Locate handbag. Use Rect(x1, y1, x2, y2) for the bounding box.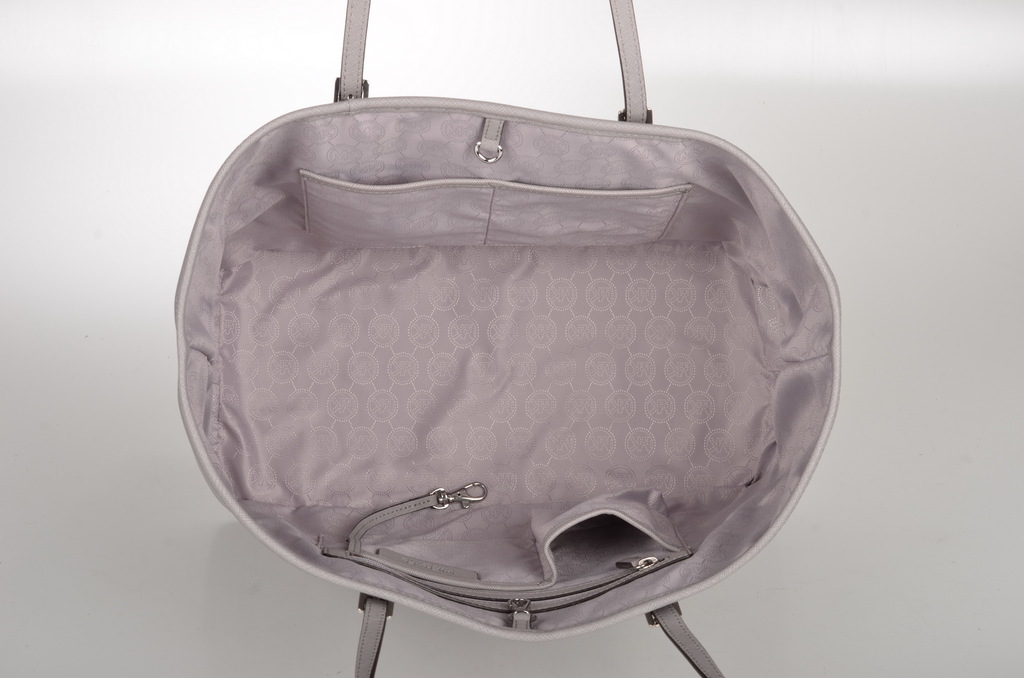
Rect(175, 0, 845, 677).
